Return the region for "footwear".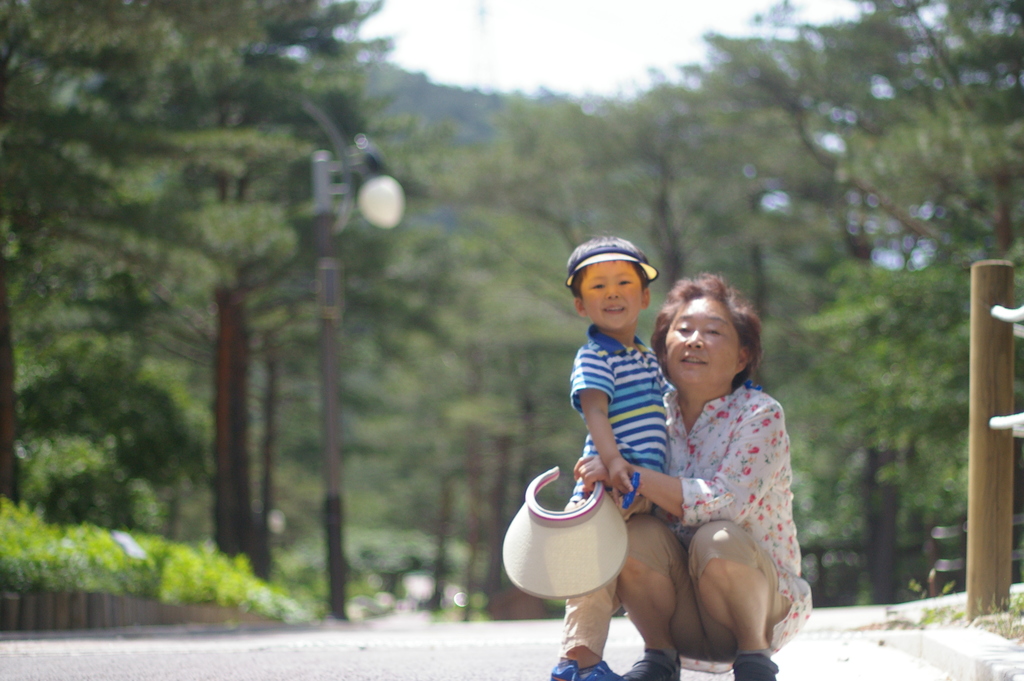
(734,653,784,680).
